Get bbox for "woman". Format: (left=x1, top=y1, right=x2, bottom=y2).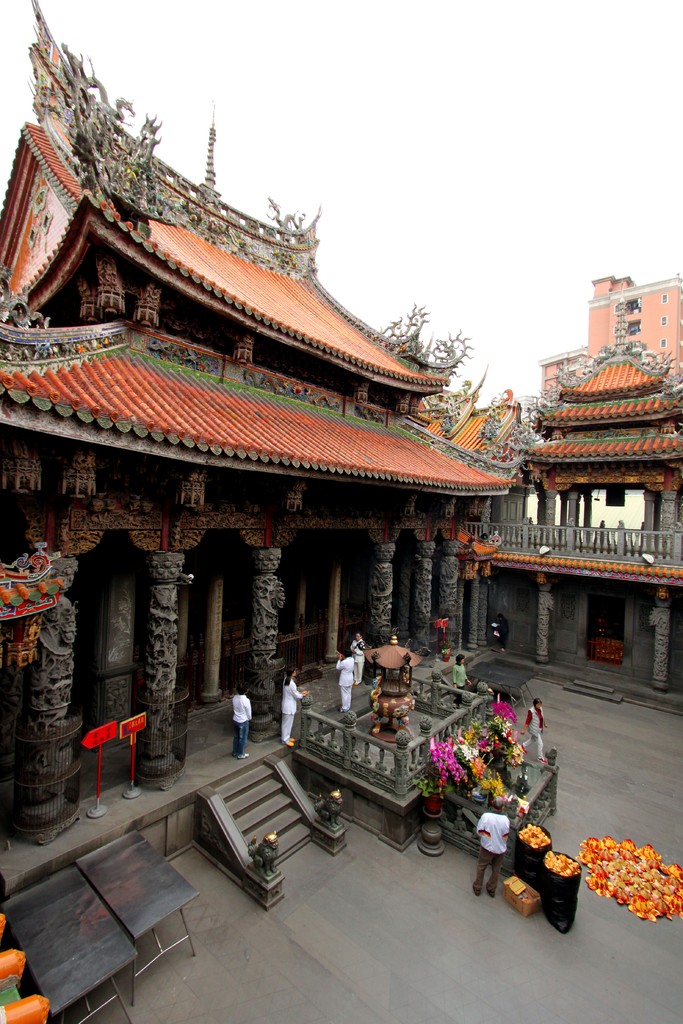
(left=281, top=671, right=308, bottom=748).
